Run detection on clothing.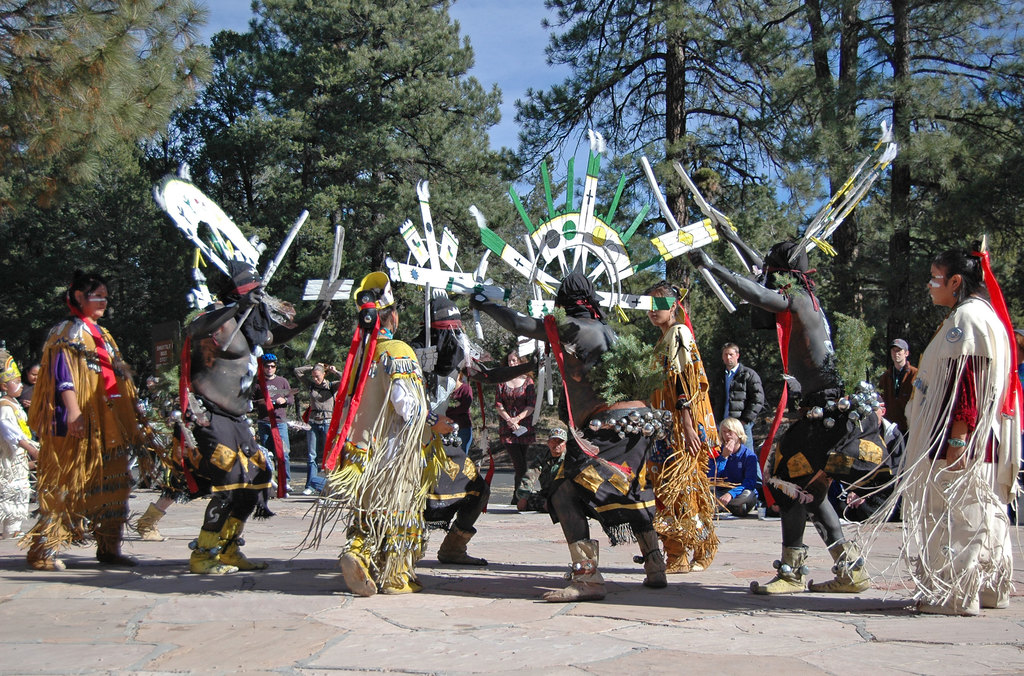
Result: {"left": 835, "top": 418, "right": 903, "bottom": 522}.
